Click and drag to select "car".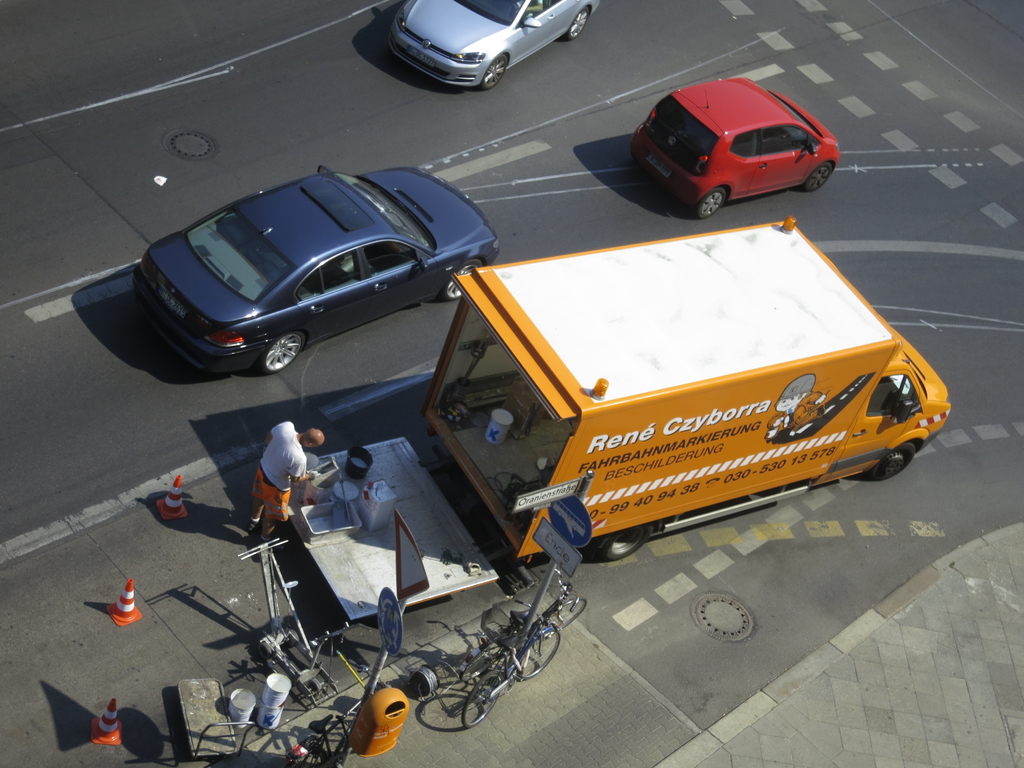
Selection: BBox(623, 77, 838, 219).
